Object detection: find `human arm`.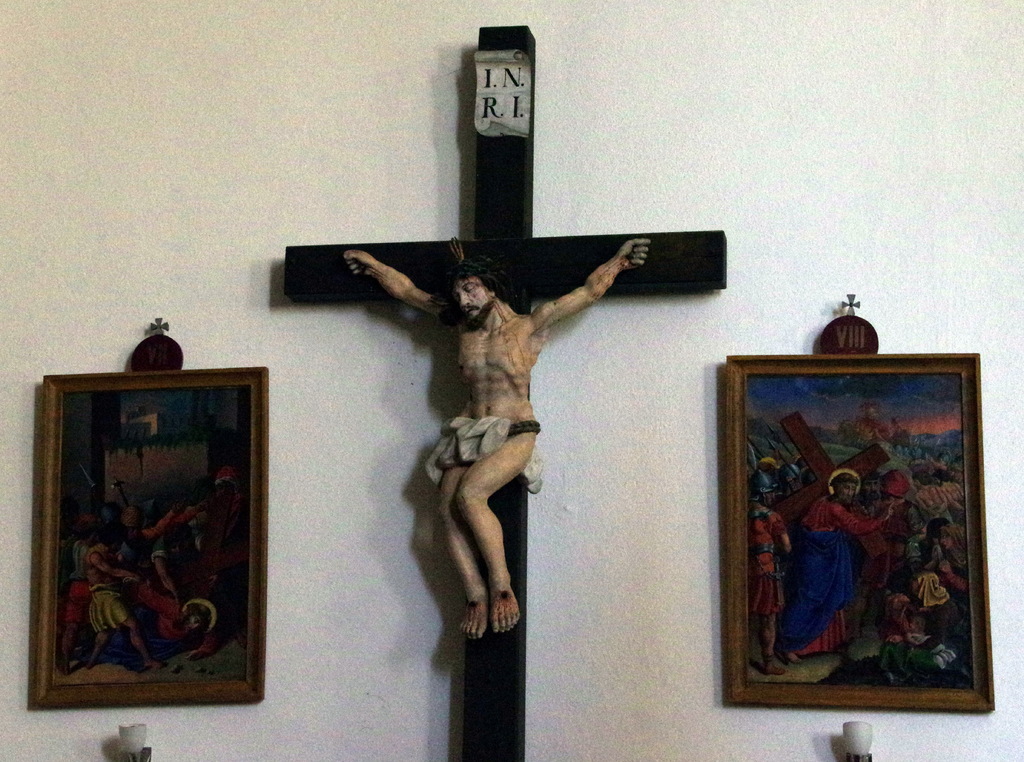
[x1=940, y1=561, x2=967, y2=592].
